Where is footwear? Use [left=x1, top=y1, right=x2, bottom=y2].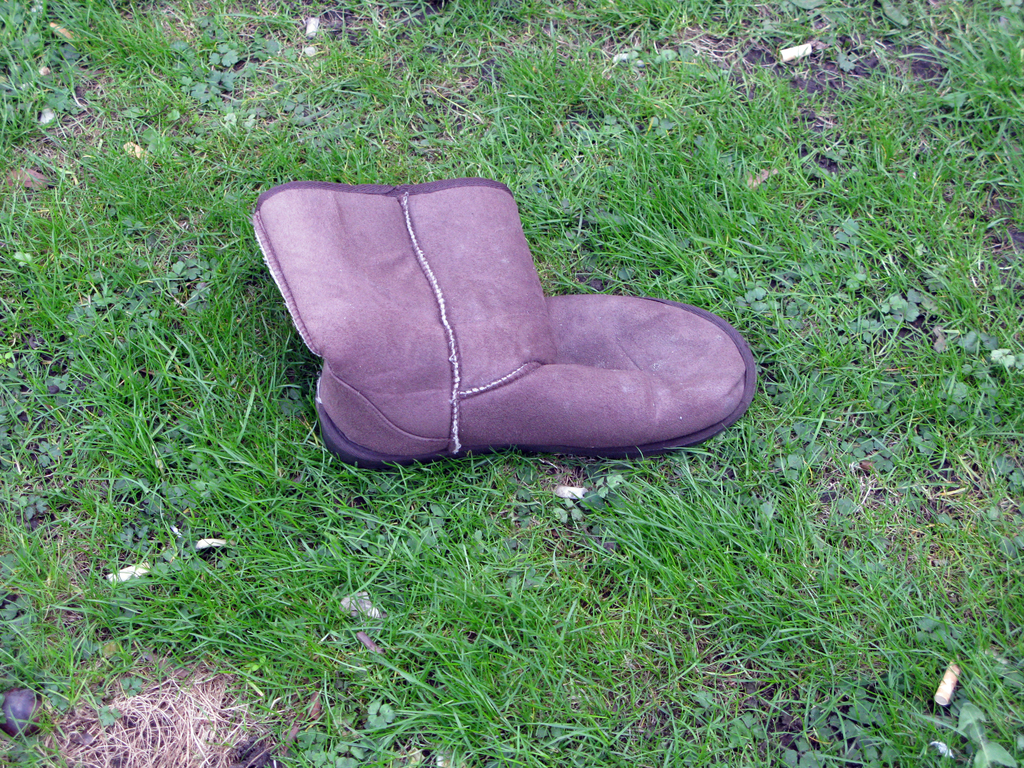
[left=250, top=188, right=755, bottom=470].
